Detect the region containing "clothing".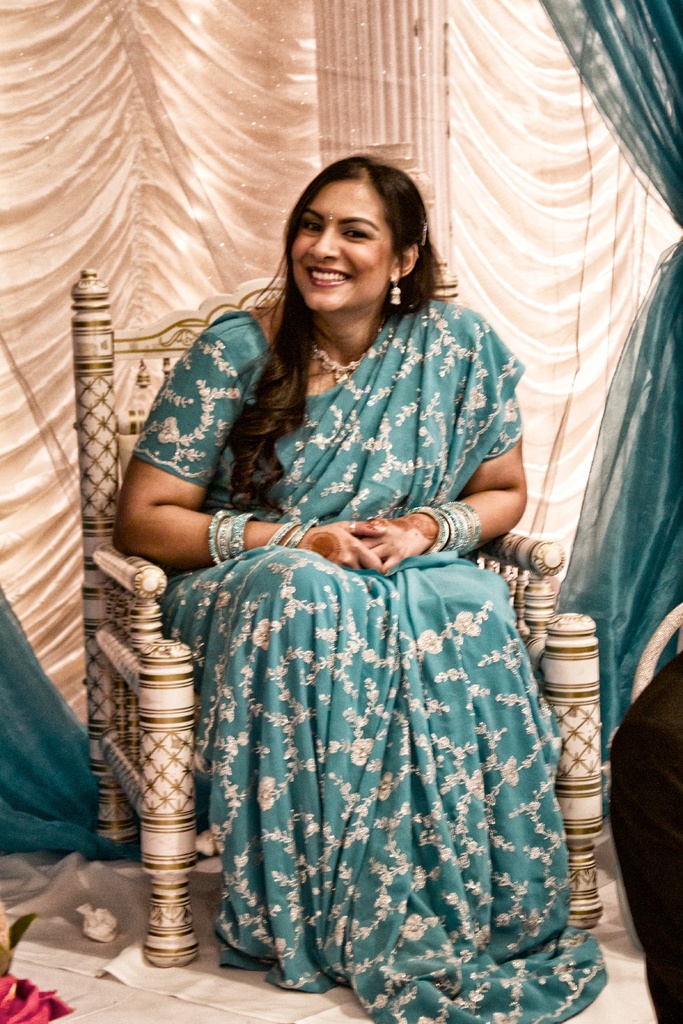
[x1=120, y1=276, x2=597, y2=950].
